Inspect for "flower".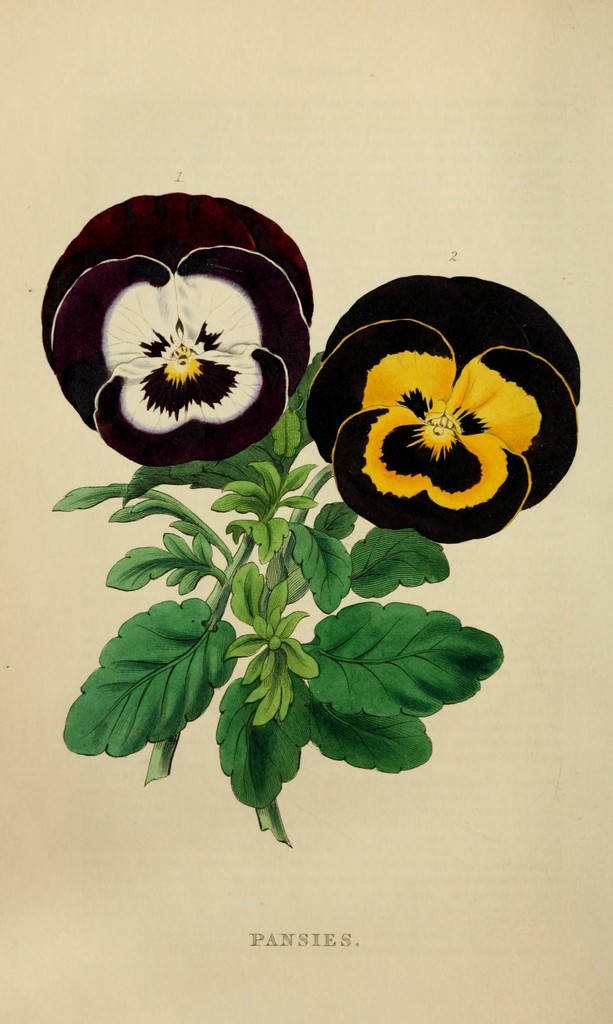
Inspection: [x1=49, y1=197, x2=308, y2=460].
